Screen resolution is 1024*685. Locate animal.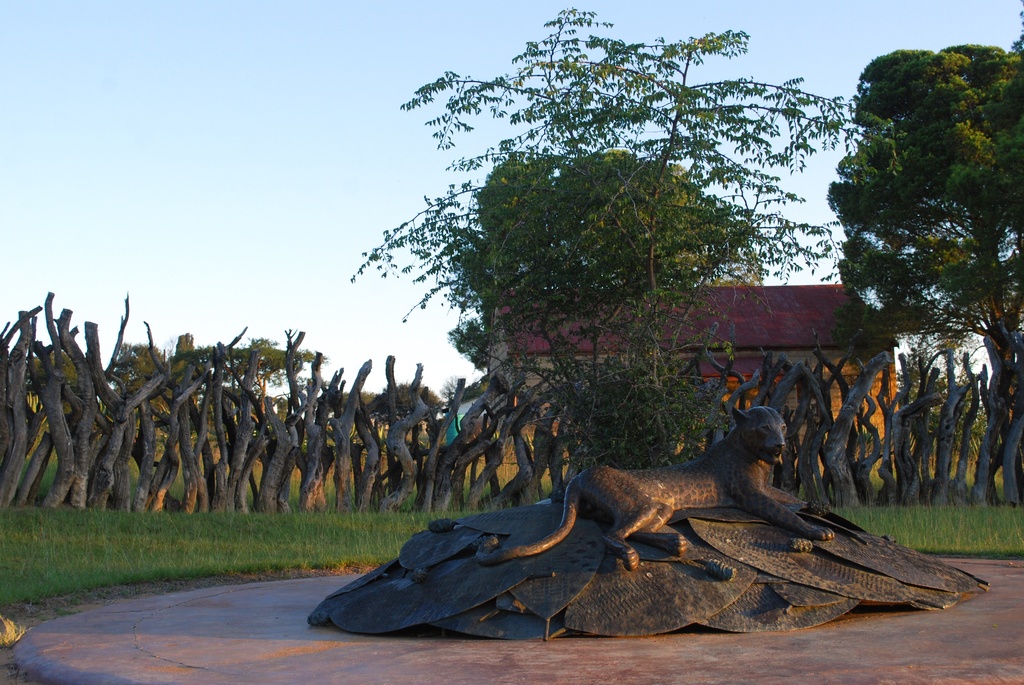
[477,403,788,573].
